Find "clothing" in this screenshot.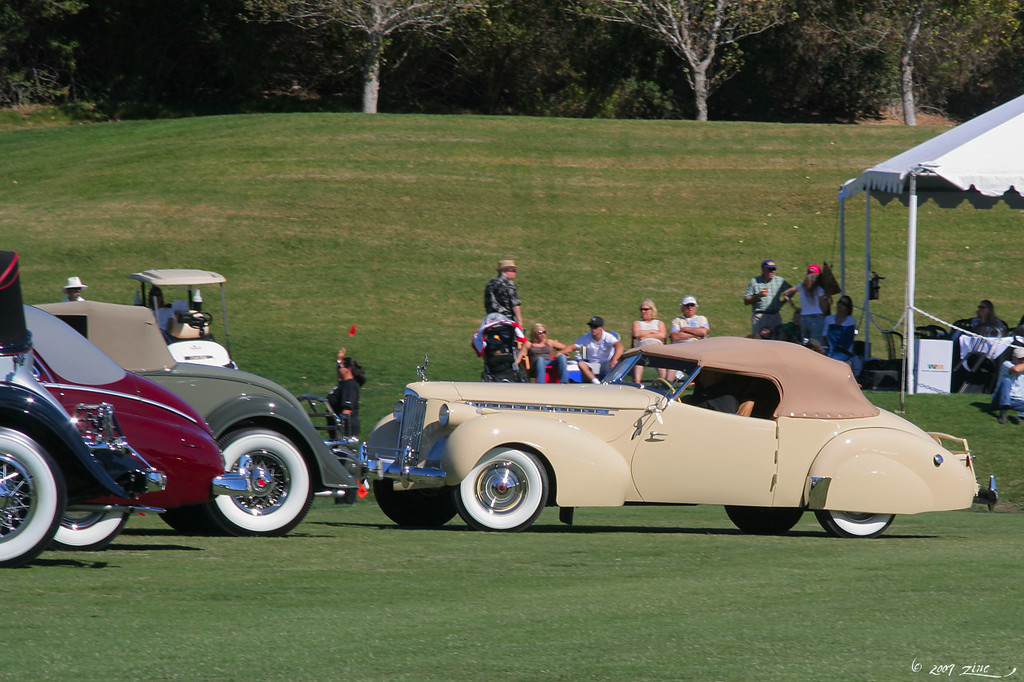
The bounding box for "clothing" is select_region(175, 300, 191, 313).
